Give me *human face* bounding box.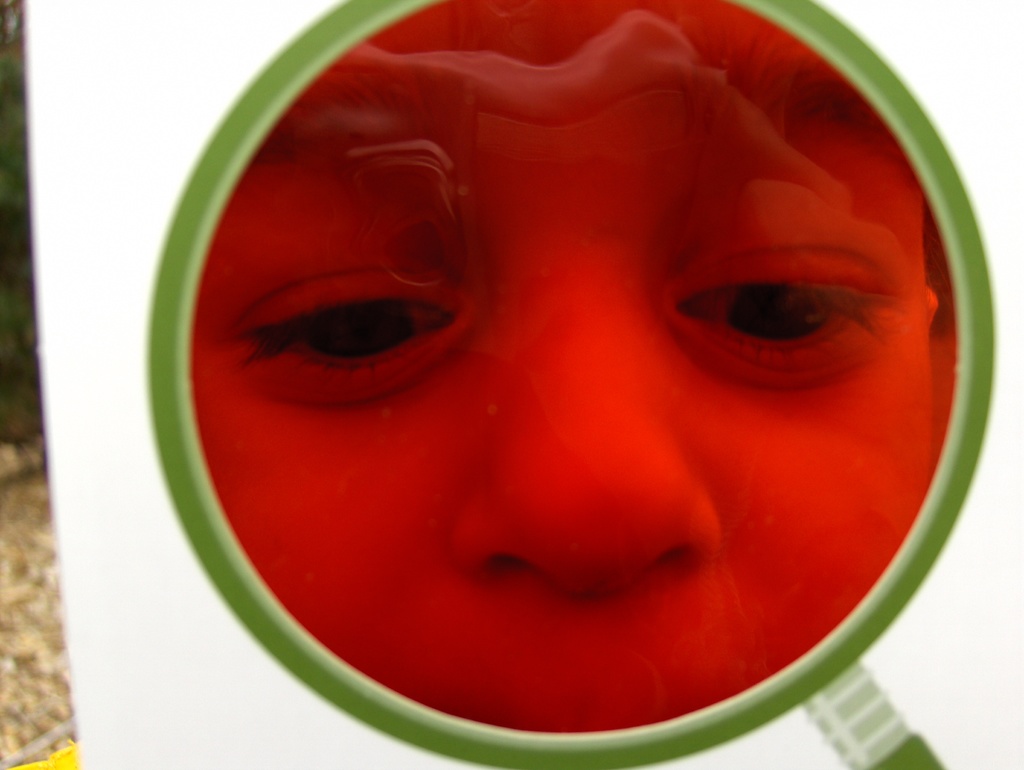
select_region(188, 0, 933, 740).
